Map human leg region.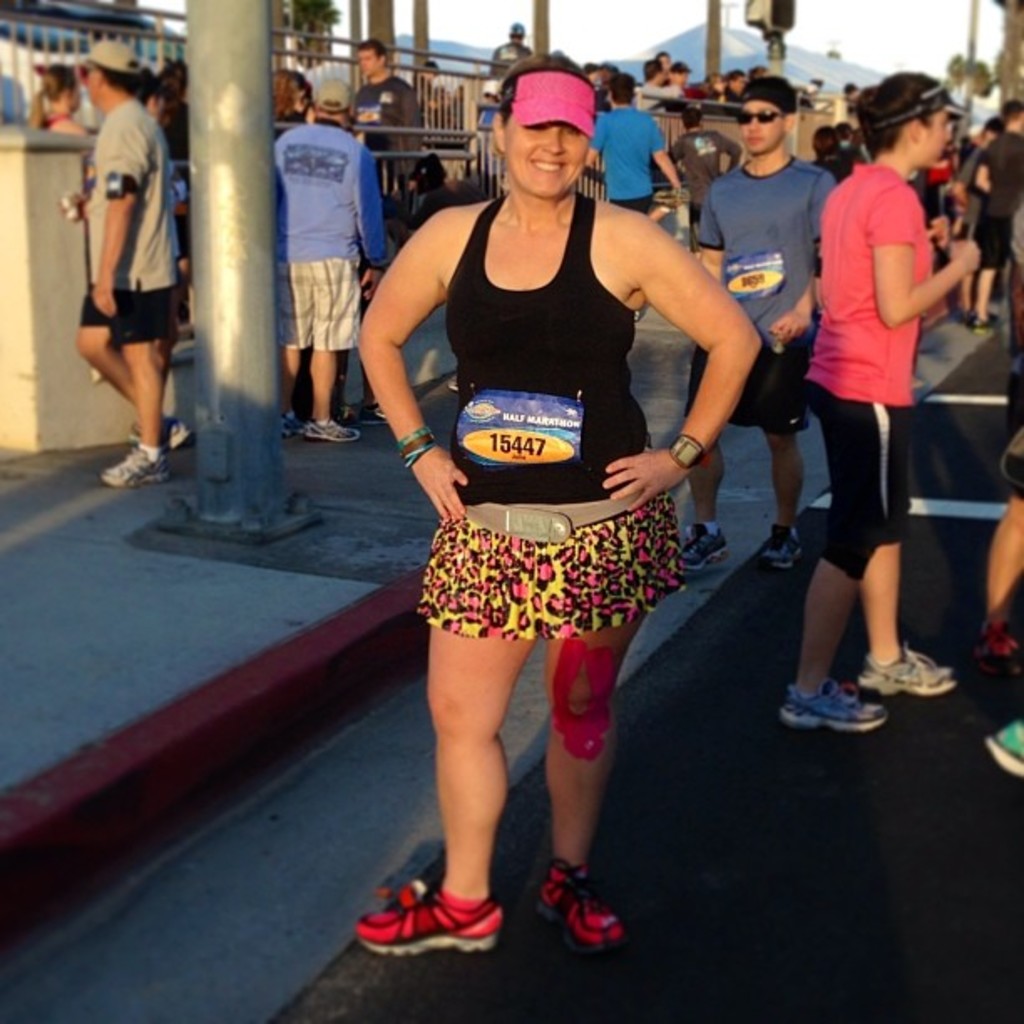
Mapped to box=[351, 502, 540, 957].
